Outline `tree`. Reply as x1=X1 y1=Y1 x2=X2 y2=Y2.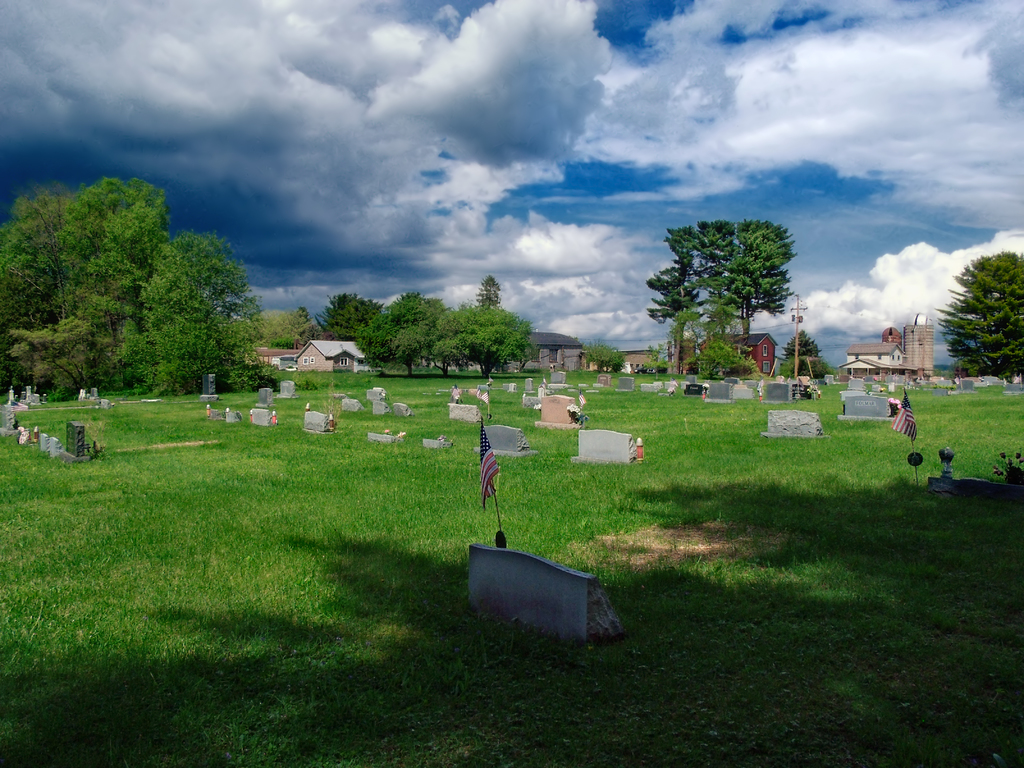
x1=690 y1=336 x2=771 y2=394.
